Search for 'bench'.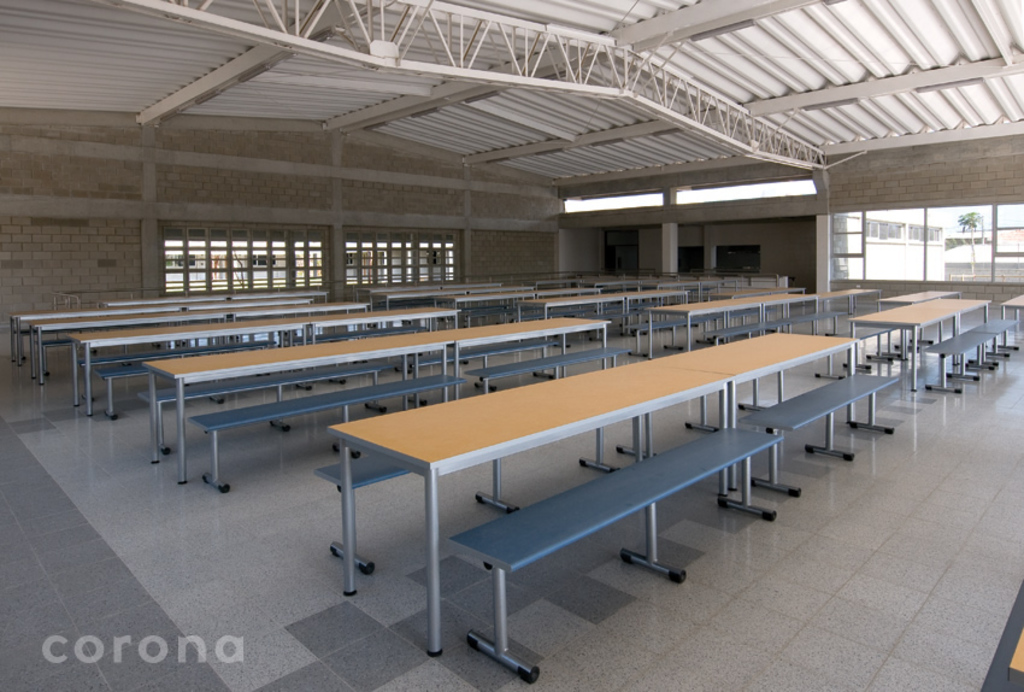
Found at x1=104 y1=342 x2=306 y2=411.
